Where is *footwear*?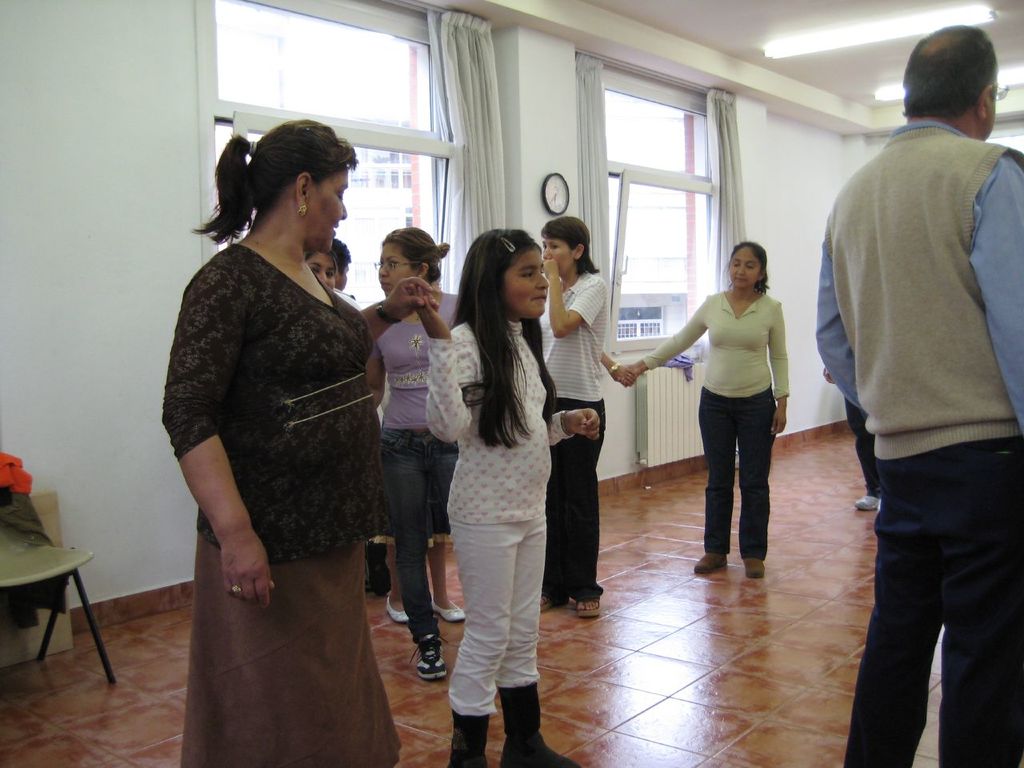
rect(433, 600, 462, 626).
